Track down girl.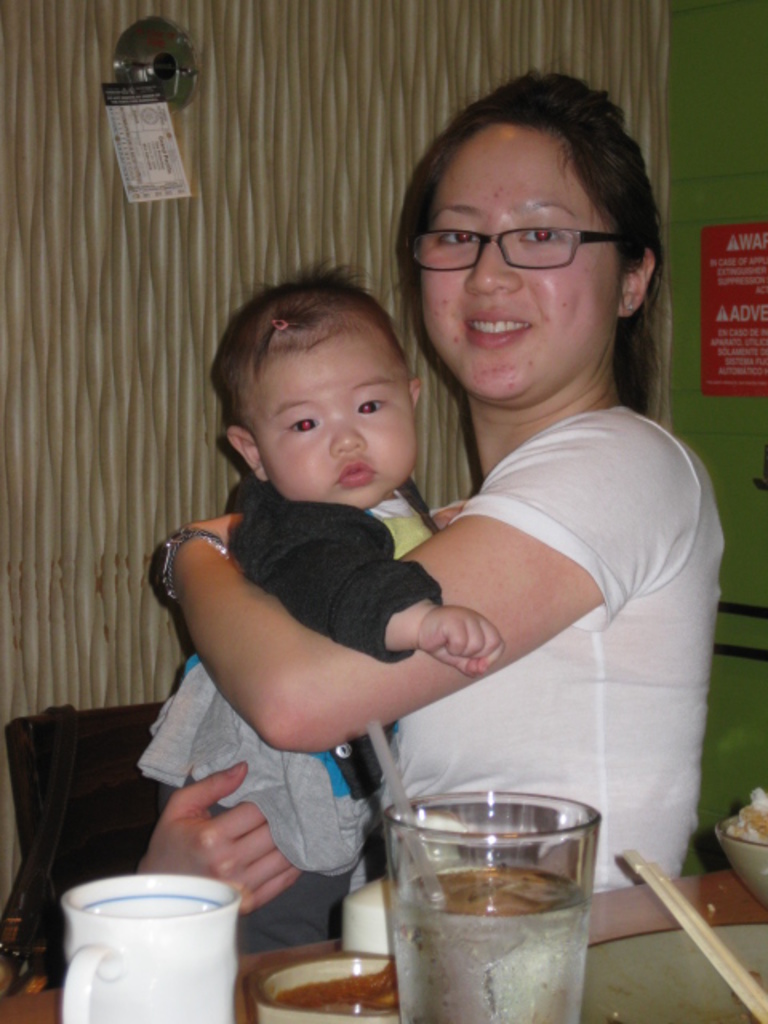
Tracked to [163, 59, 731, 920].
